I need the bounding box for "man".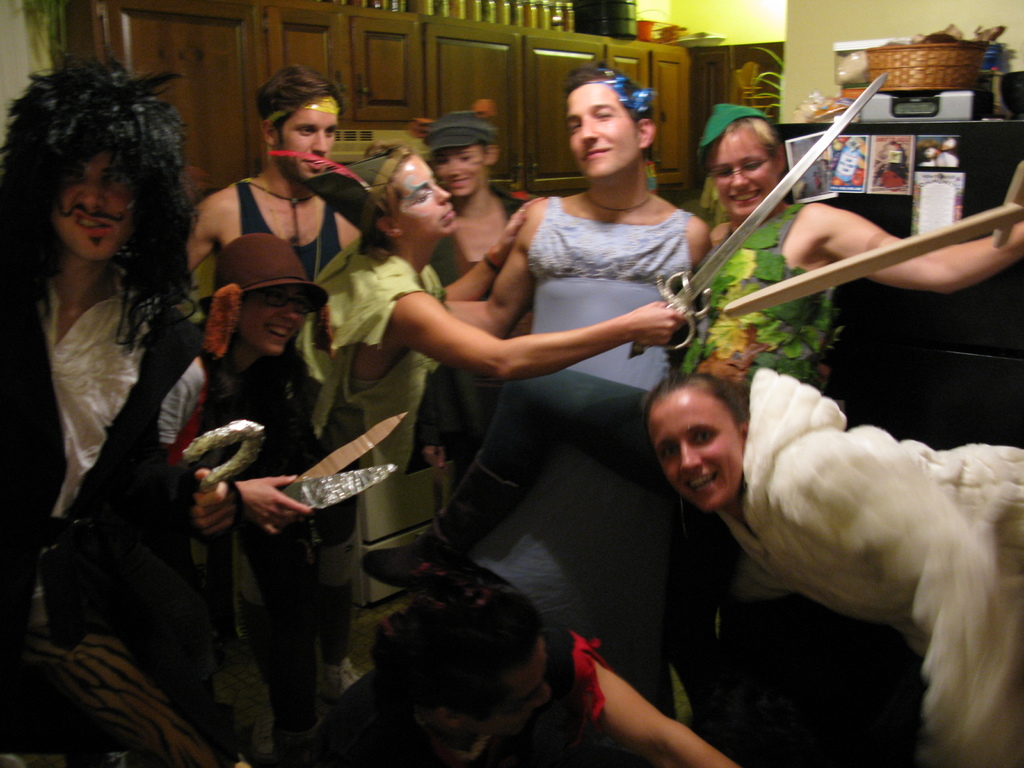
Here it is: box(184, 64, 370, 696).
